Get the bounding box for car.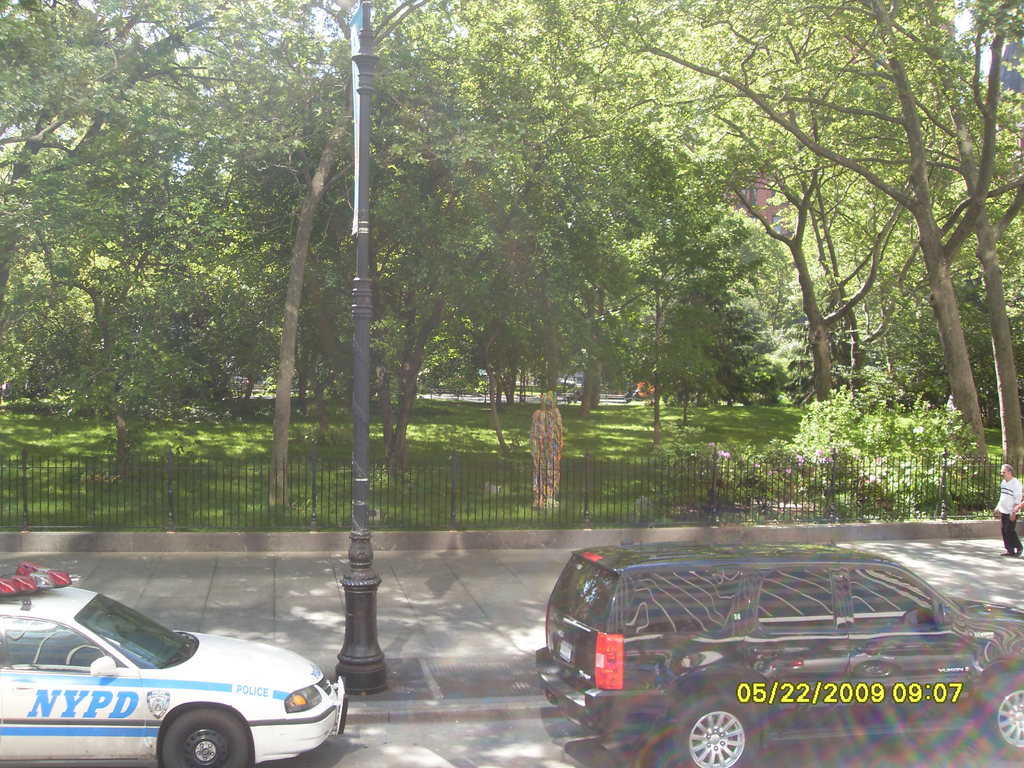
<region>537, 543, 1023, 767</region>.
